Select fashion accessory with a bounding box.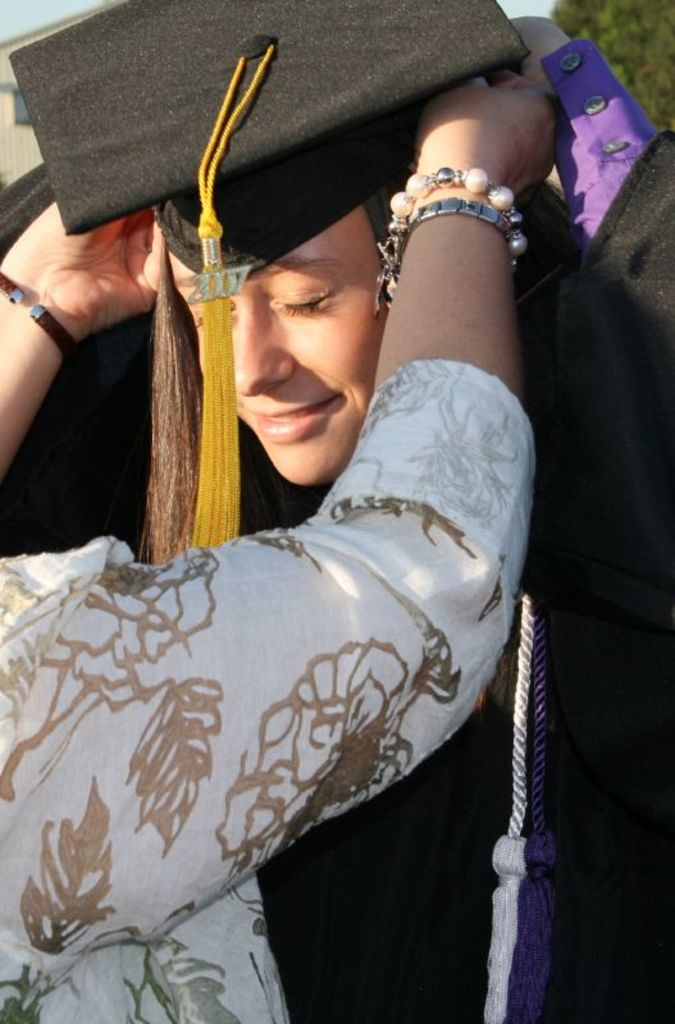
141/242/154/260.
